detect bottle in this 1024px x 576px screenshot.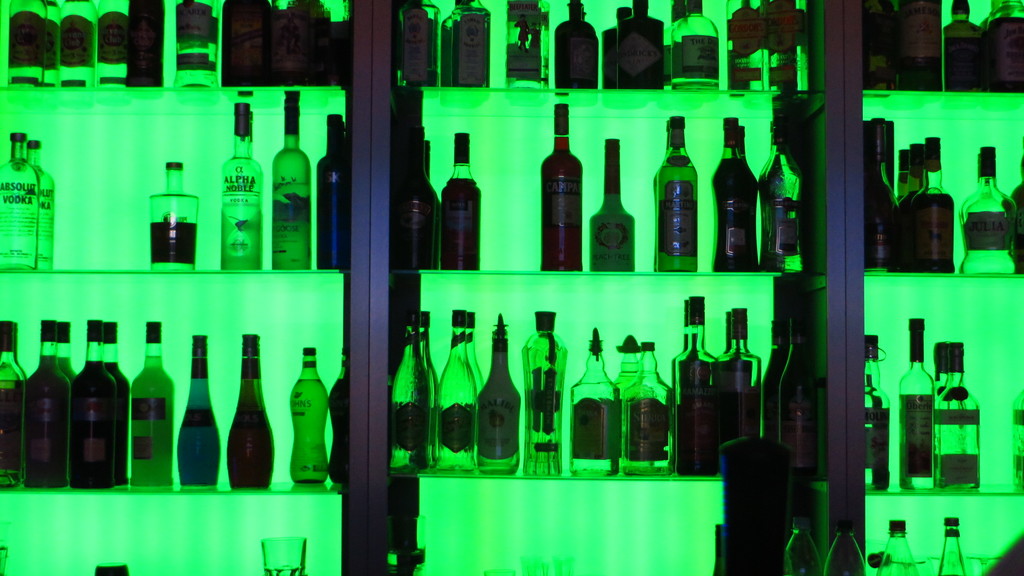
Detection: (left=781, top=514, right=824, bottom=575).
